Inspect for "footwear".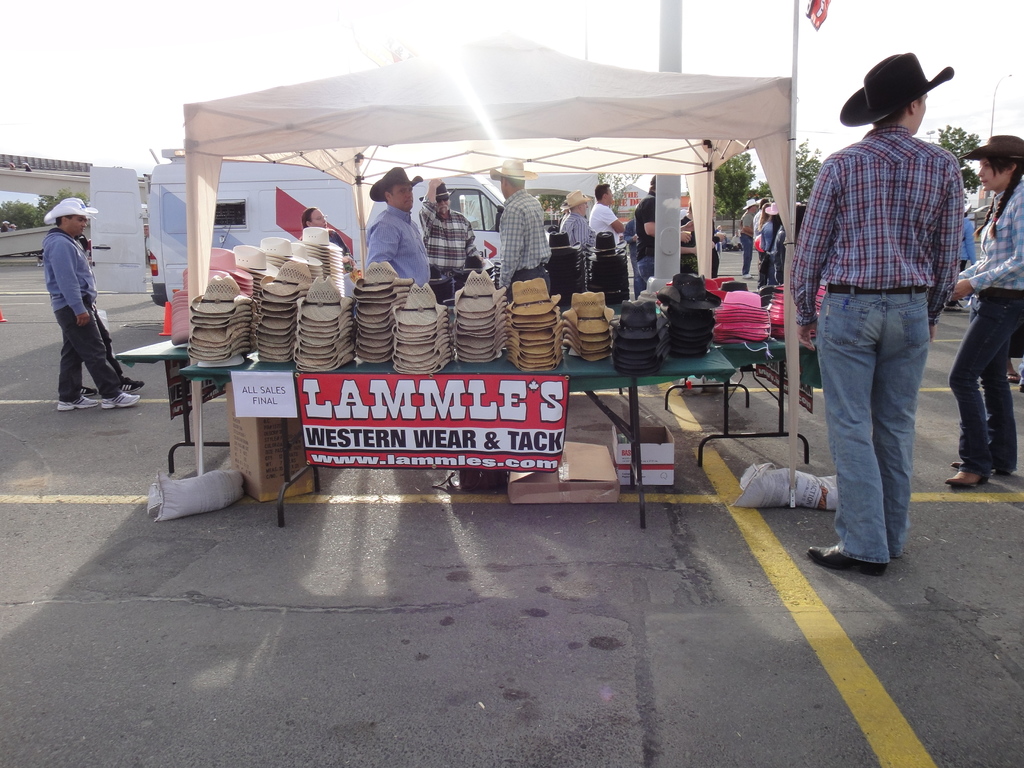
Inspection: bbox(1005, 372, 1021, 381).
